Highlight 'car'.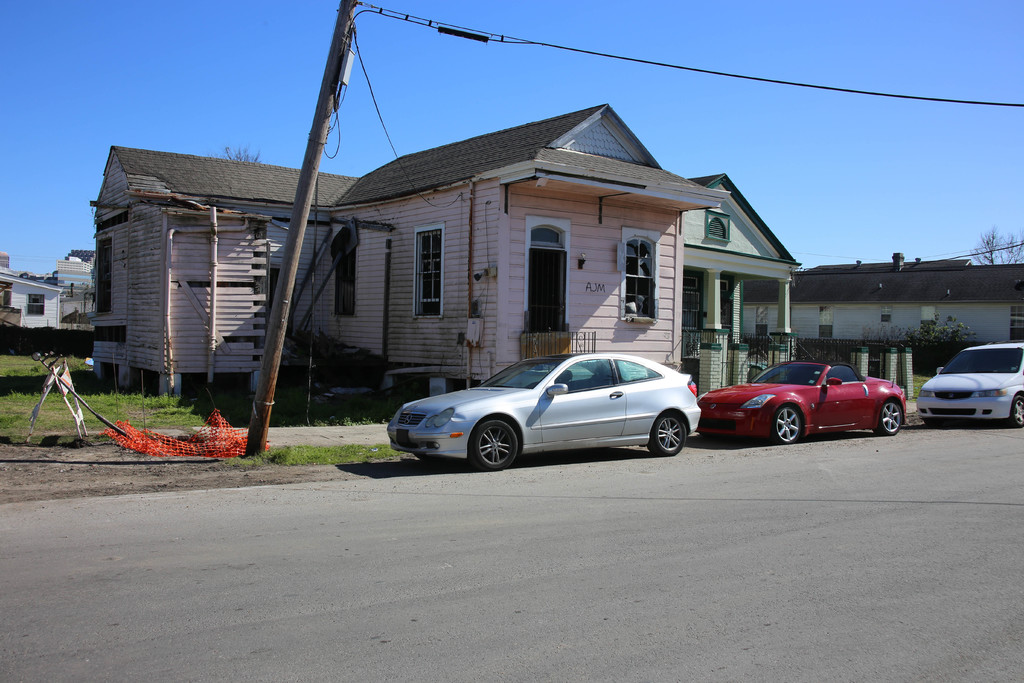
Highlighted region: rect(381, 345, 716, 471).
